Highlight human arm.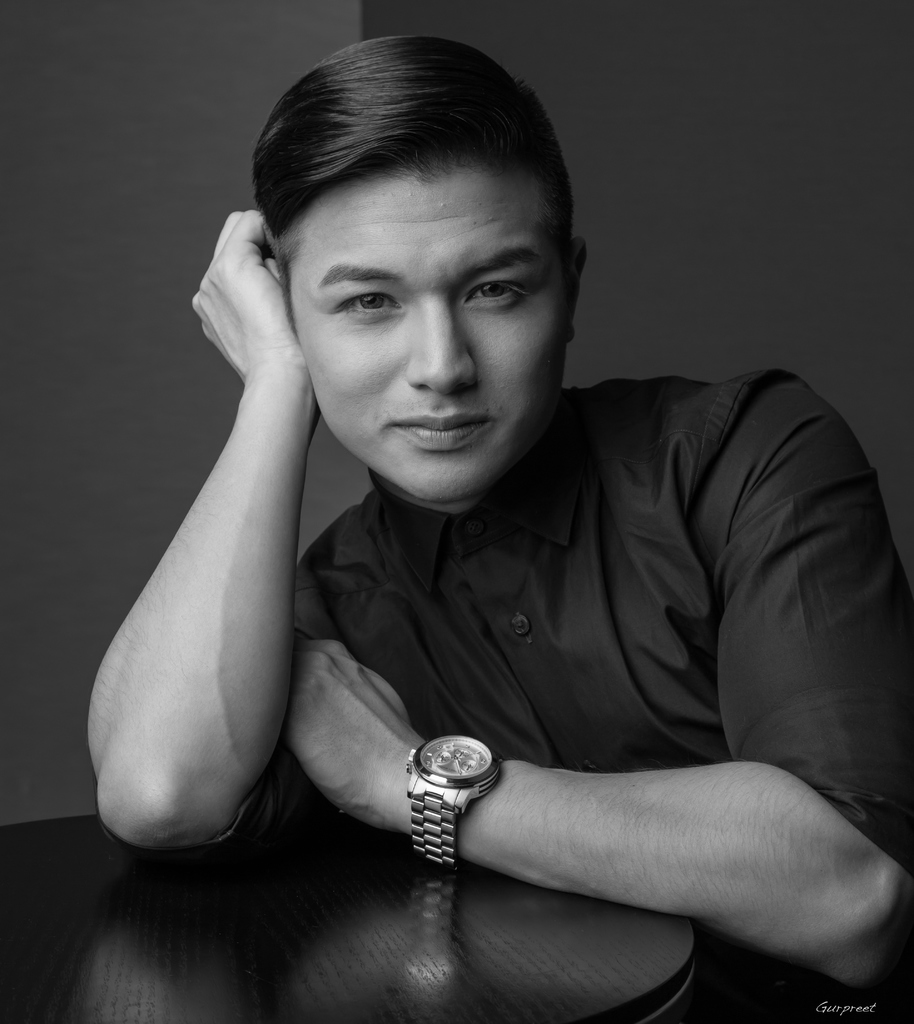
Highlighted region: locate(278, 376, 887, 1005).
